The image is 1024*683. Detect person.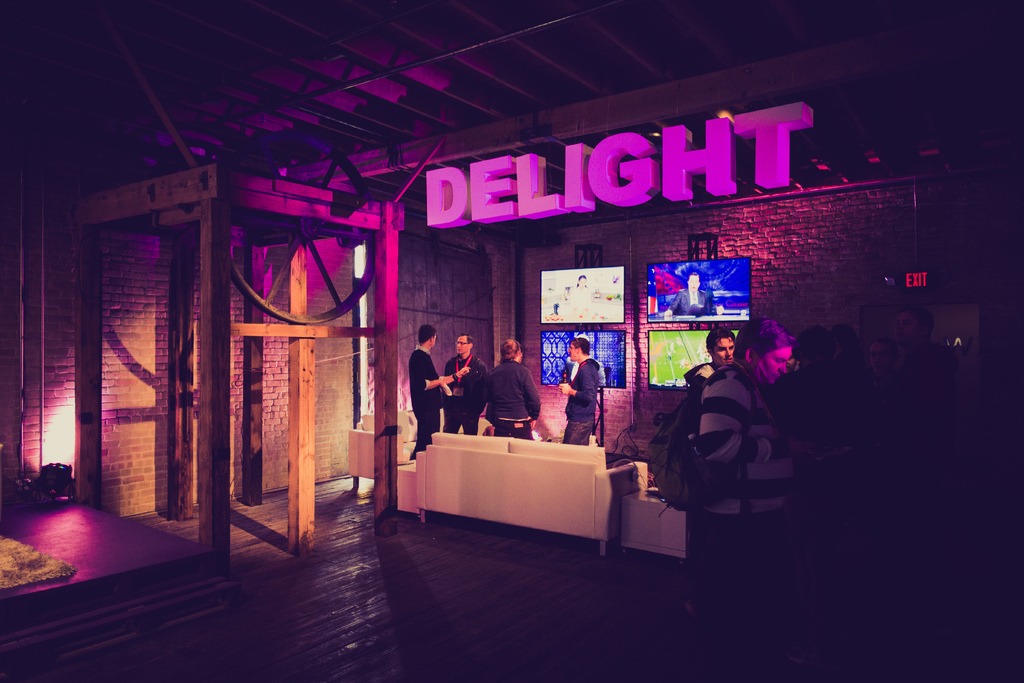
Detection: l=676, t=325, r=738, b=615.
